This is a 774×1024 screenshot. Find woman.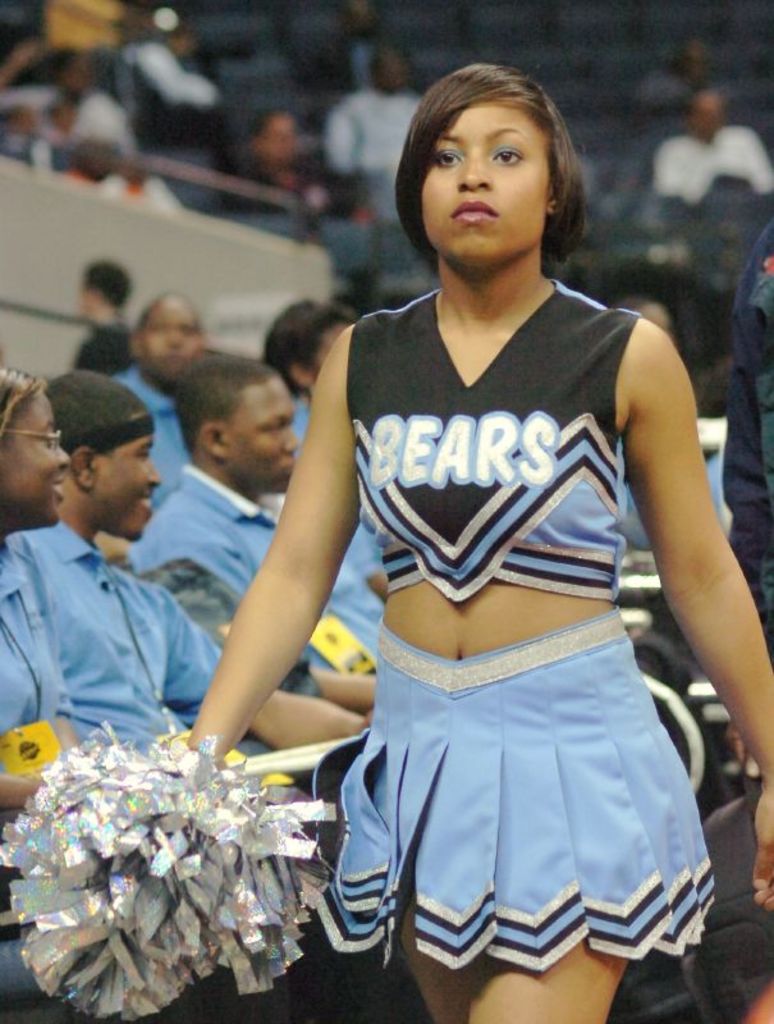
Bounding box: 247,50,733,1023.
